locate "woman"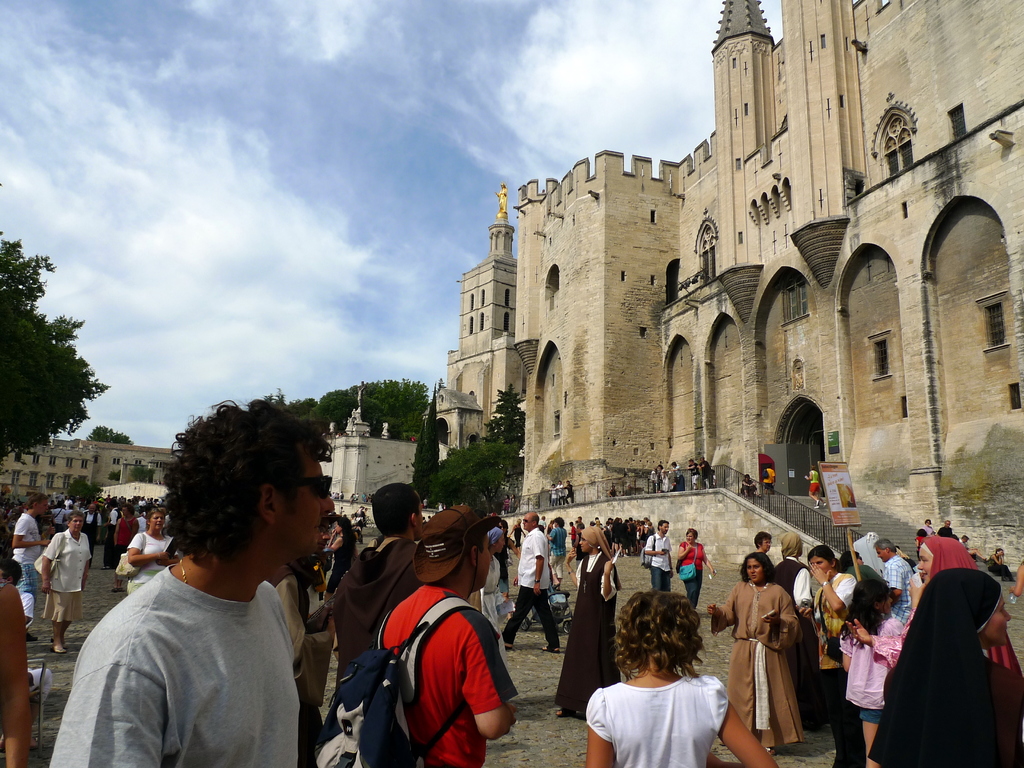
(701, 554, 805, 763)
